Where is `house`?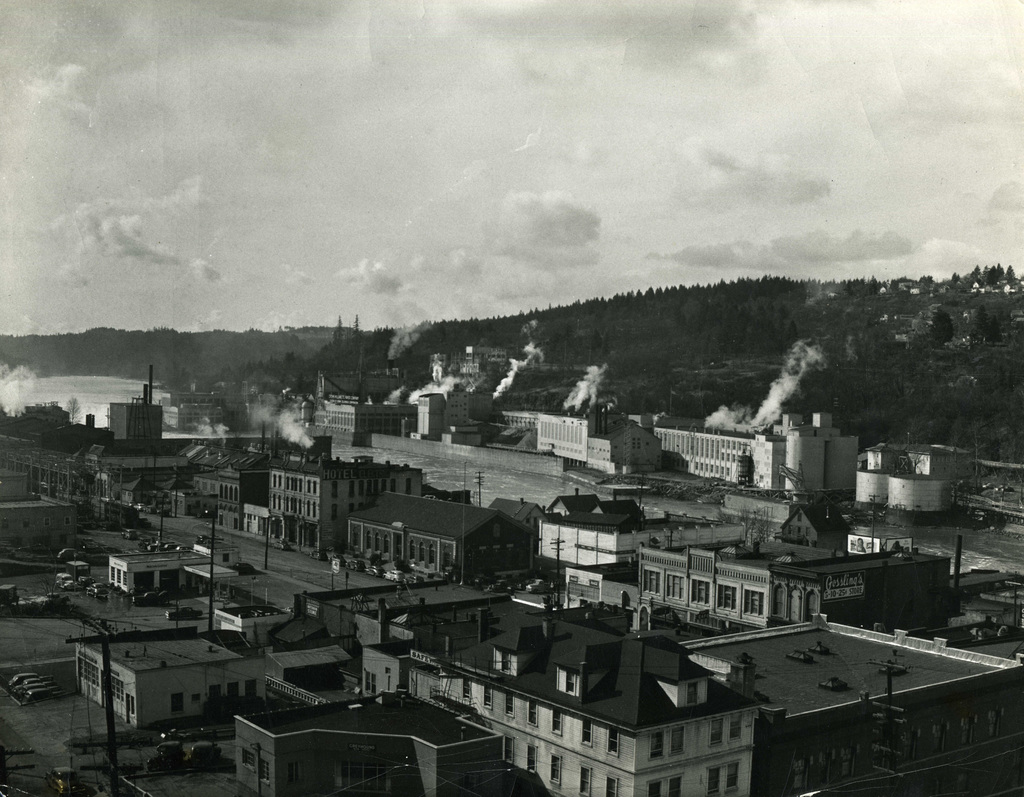
bbox(526, 393, 663, 463).
